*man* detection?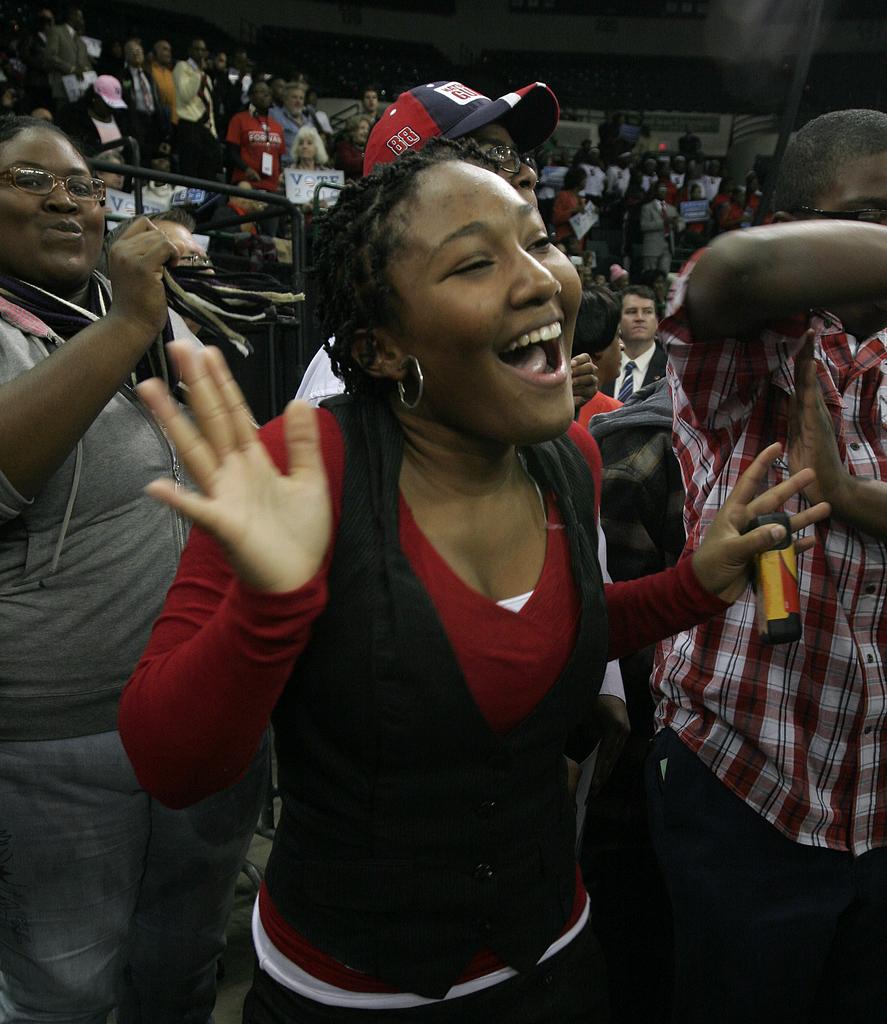
x1=129 y1=199 x2=225 y2=349
